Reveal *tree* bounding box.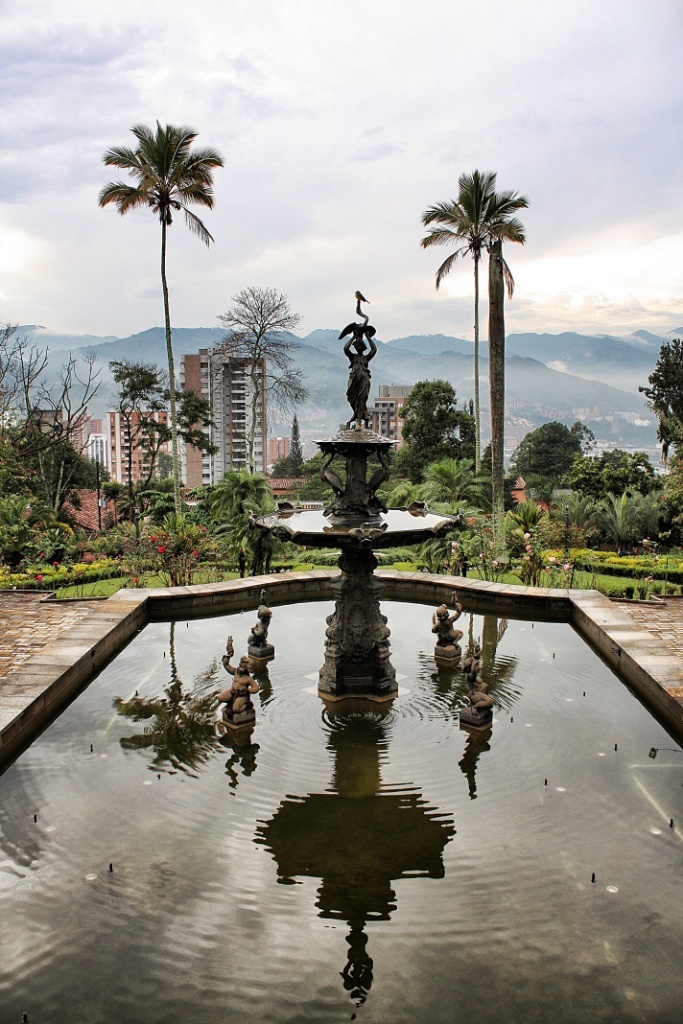
Revealed: x1=570, y1=420, x2=597, y2=452.
